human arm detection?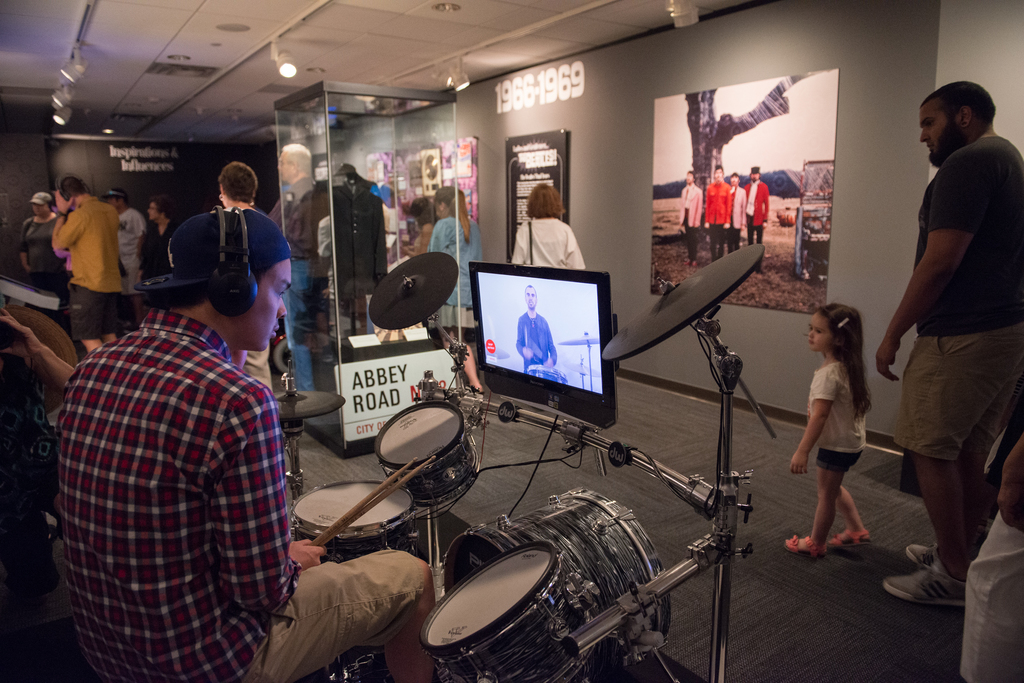
<box>212,391,328,614</box>
